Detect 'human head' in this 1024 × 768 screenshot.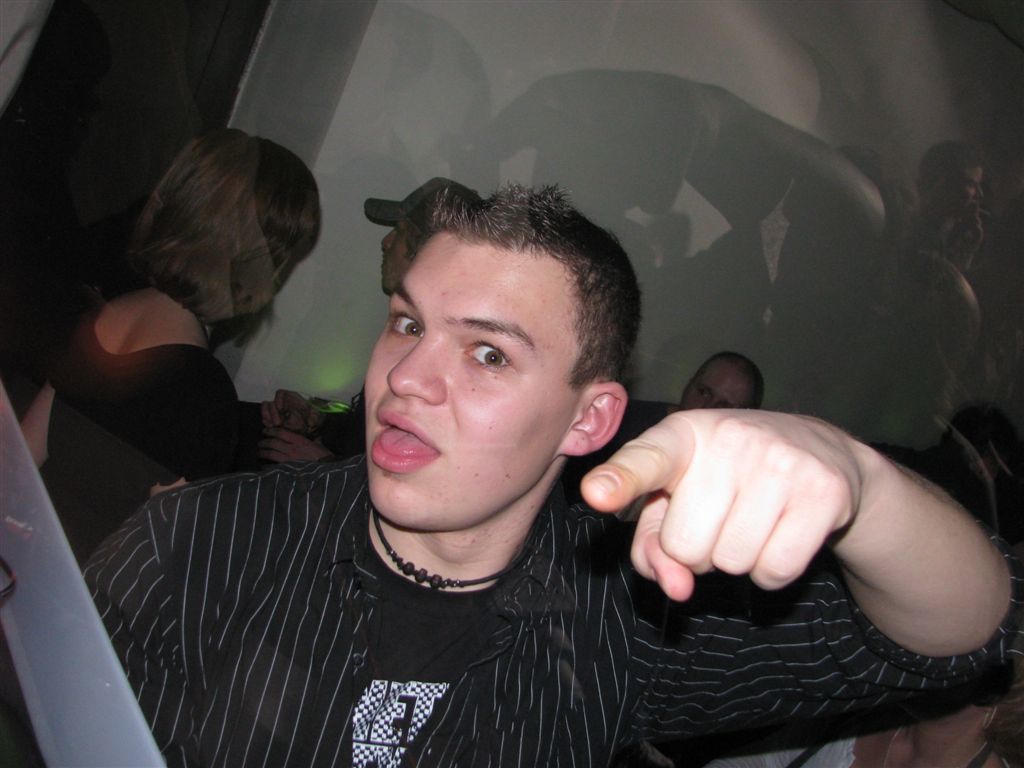
Detection: [363,183,614,489].
